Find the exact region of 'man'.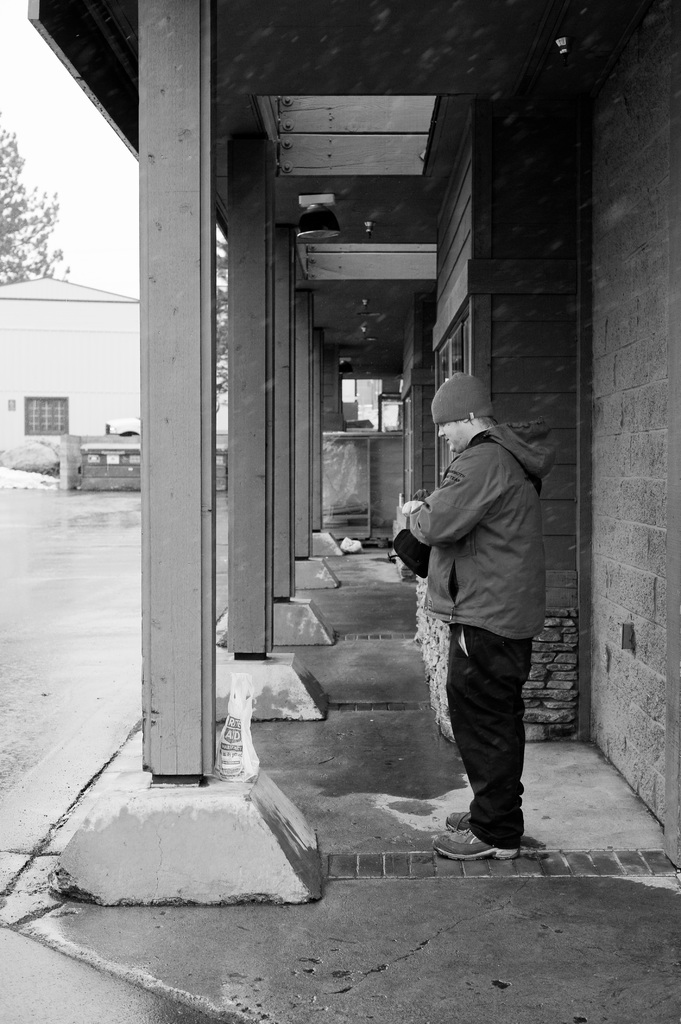
Exact region: select_region(369, 406, 557, 868).
